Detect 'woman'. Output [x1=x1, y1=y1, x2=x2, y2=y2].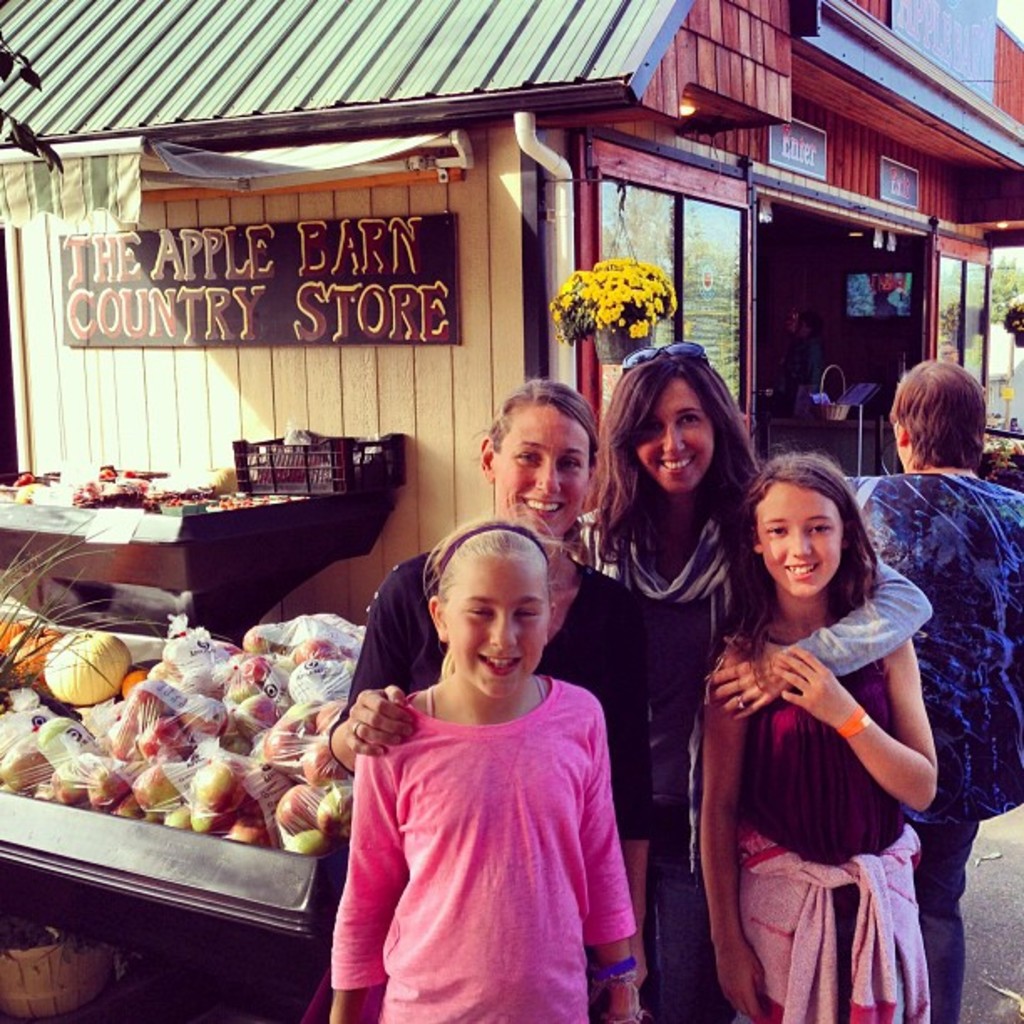
[x1=561, y1=343, x2=927, y2=1022].
